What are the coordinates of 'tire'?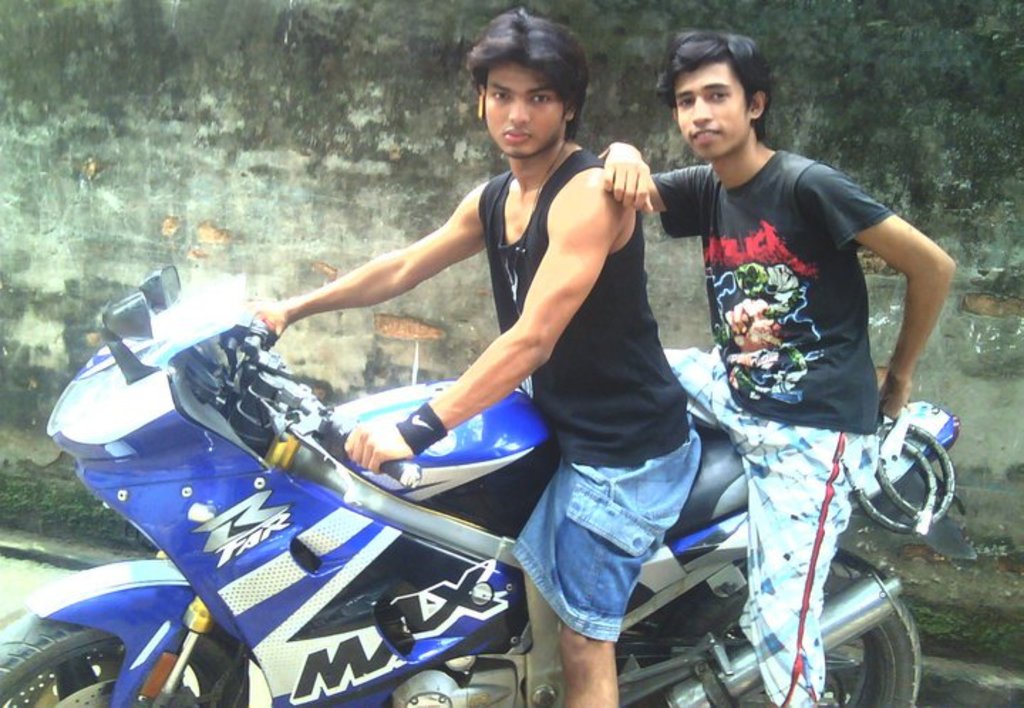
BBox(0, 610, 257, 707).
